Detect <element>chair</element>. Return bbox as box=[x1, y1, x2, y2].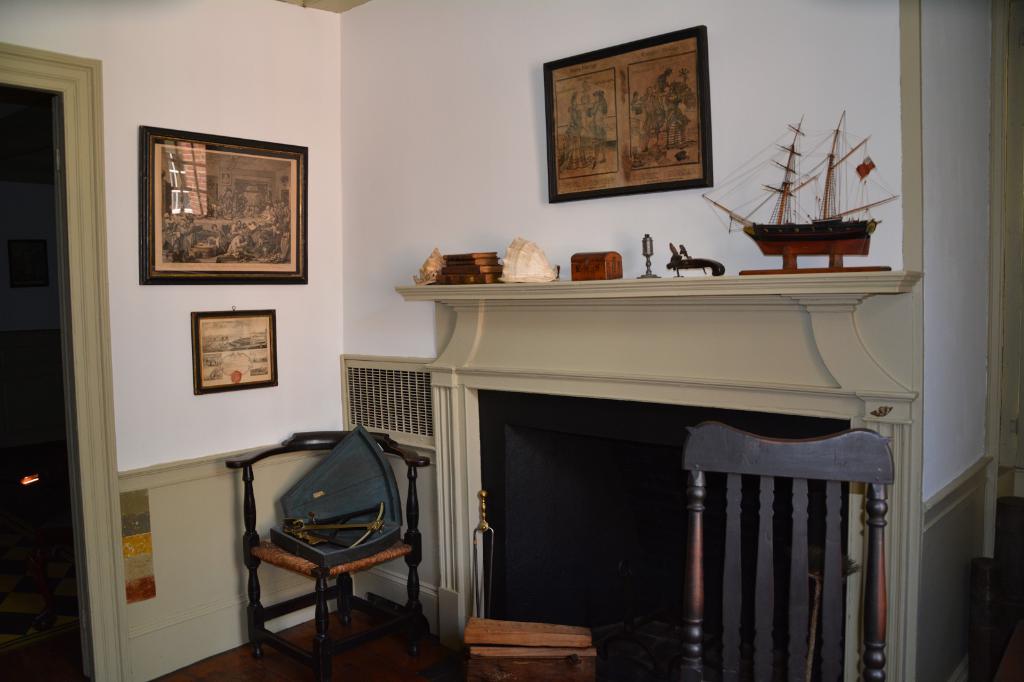
box=[221, 413, 447, 653].
